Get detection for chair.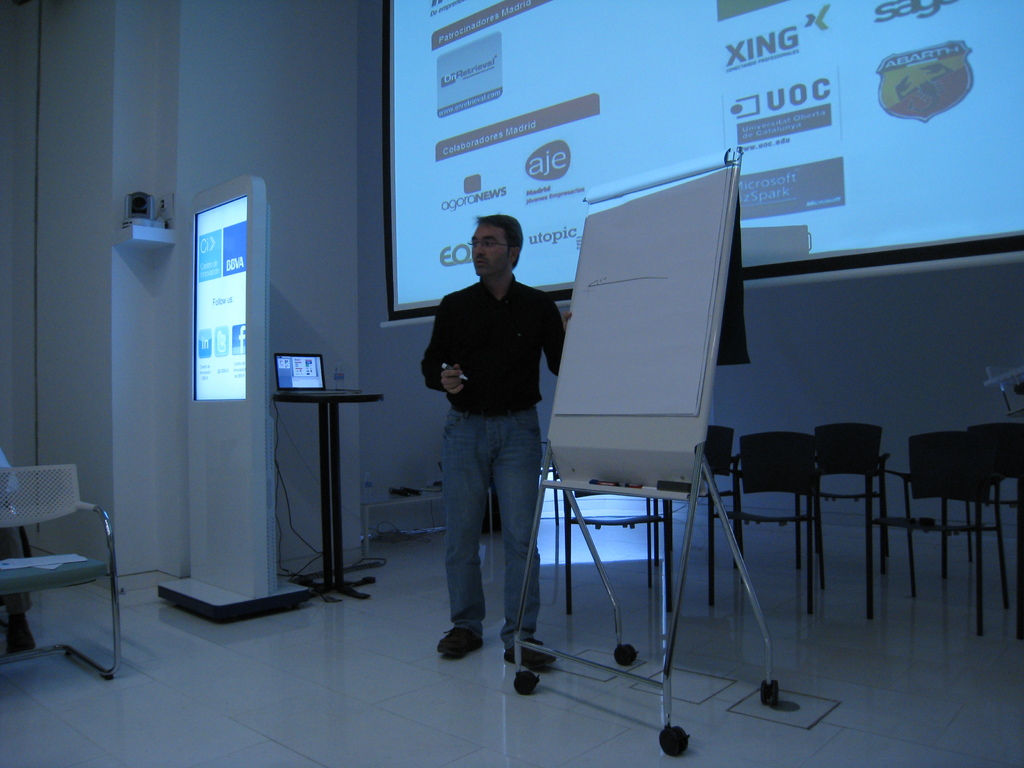
Detection: (656, 425, 741, 566).
